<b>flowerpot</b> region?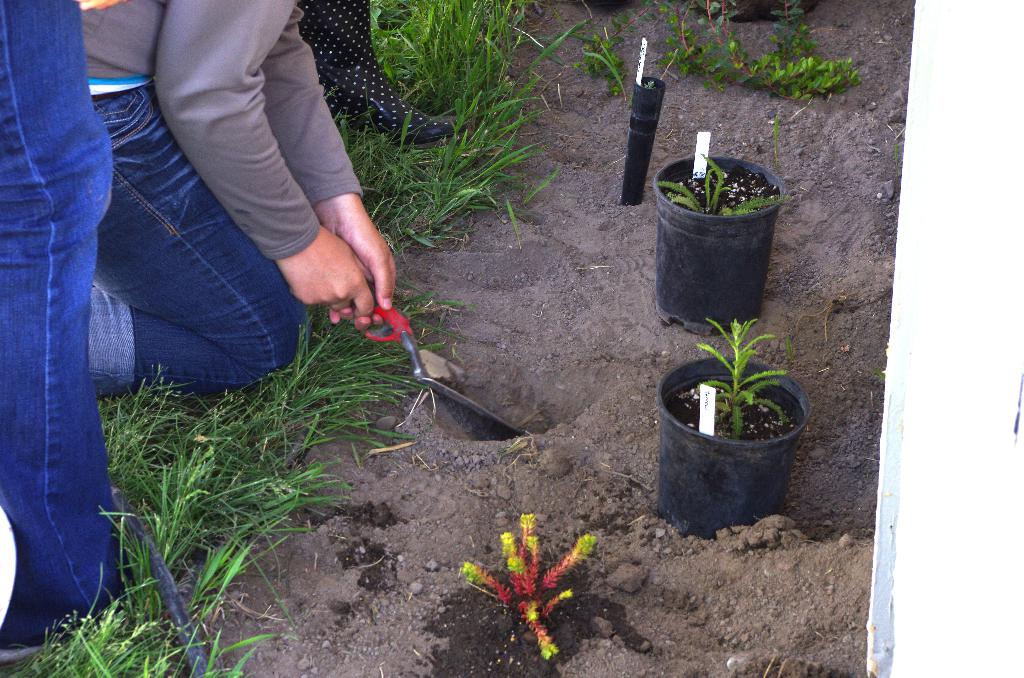
left=649, top=358, right=812, bottom=538
